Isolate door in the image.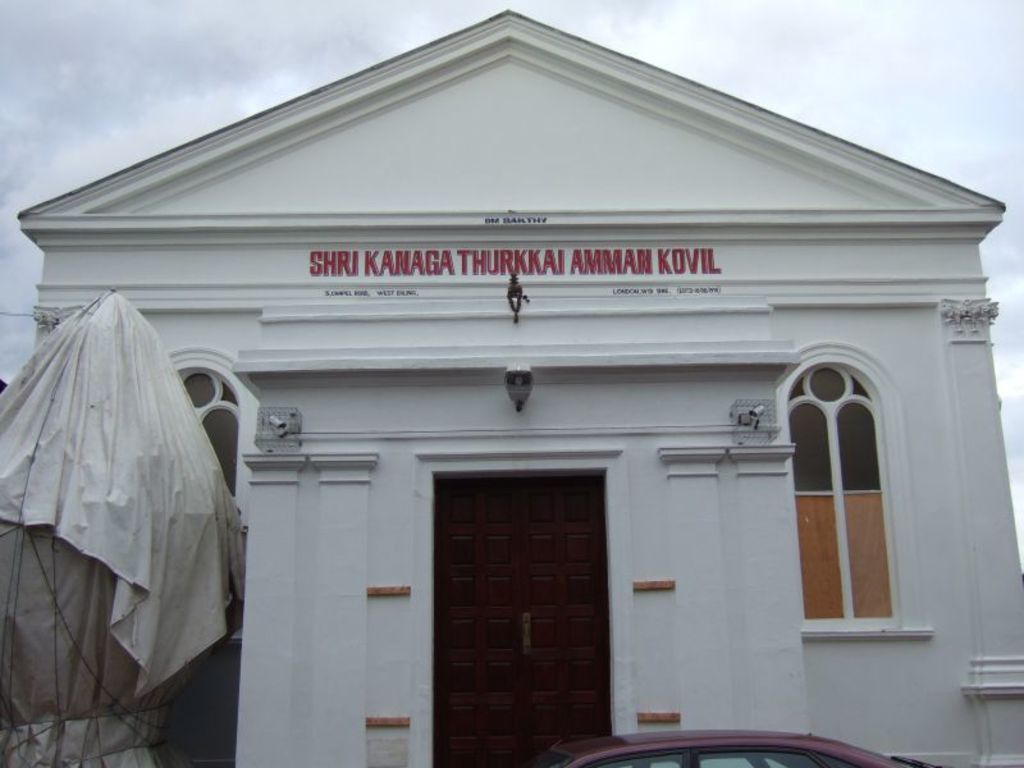
Isolated region: [411,458,620,739].
